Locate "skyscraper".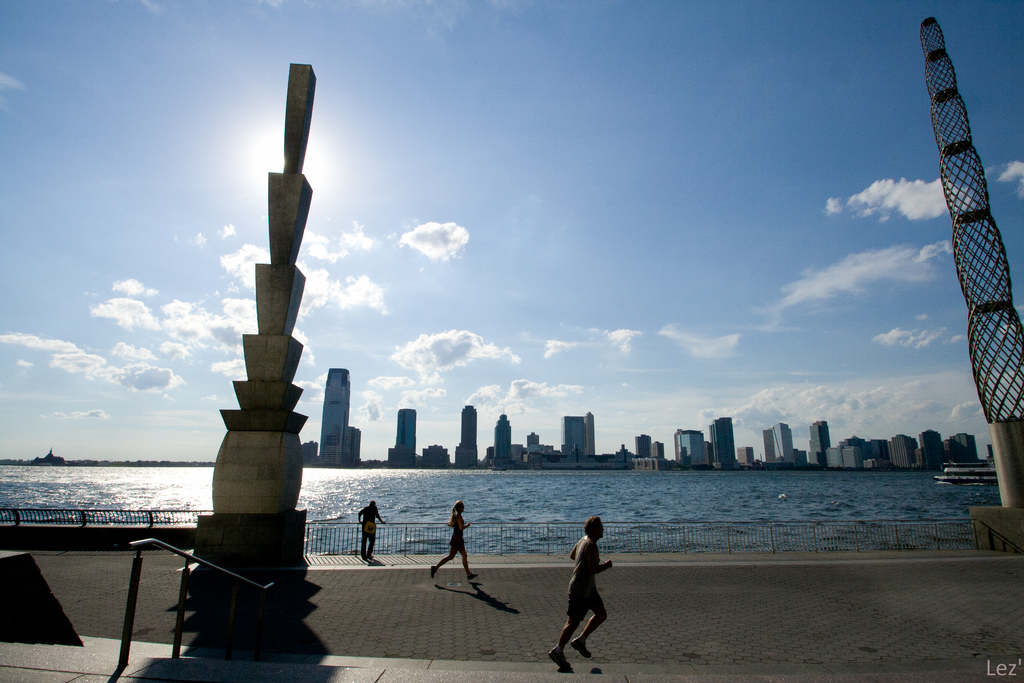
Bounding box: [left=806, top=421, right=840, bottom=459].
